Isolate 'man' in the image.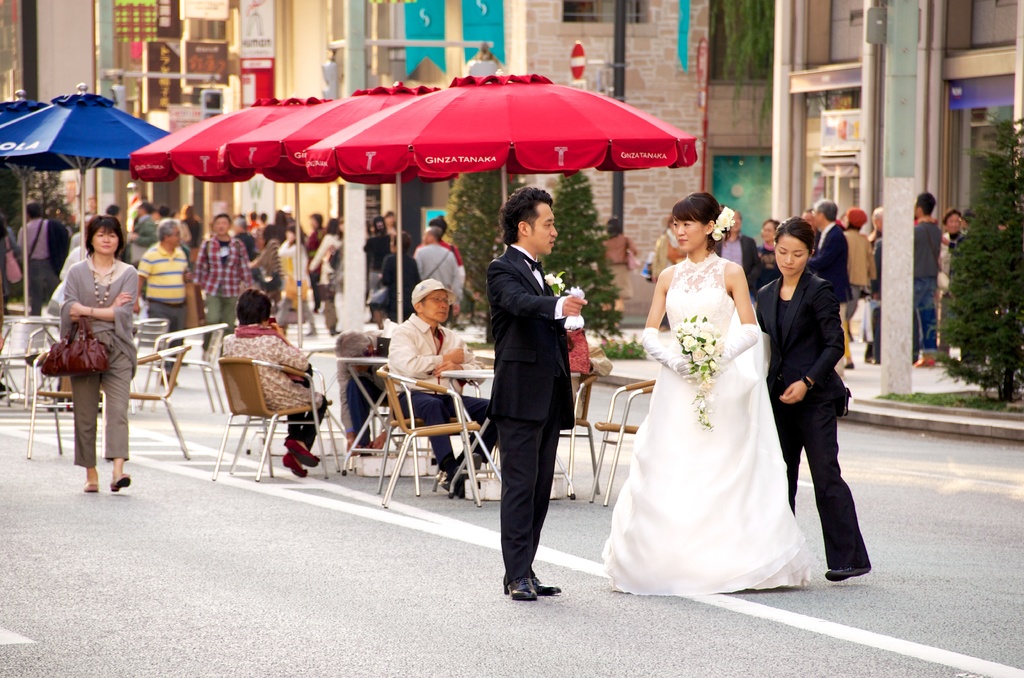
Isolated region: (490,193,593,607).
